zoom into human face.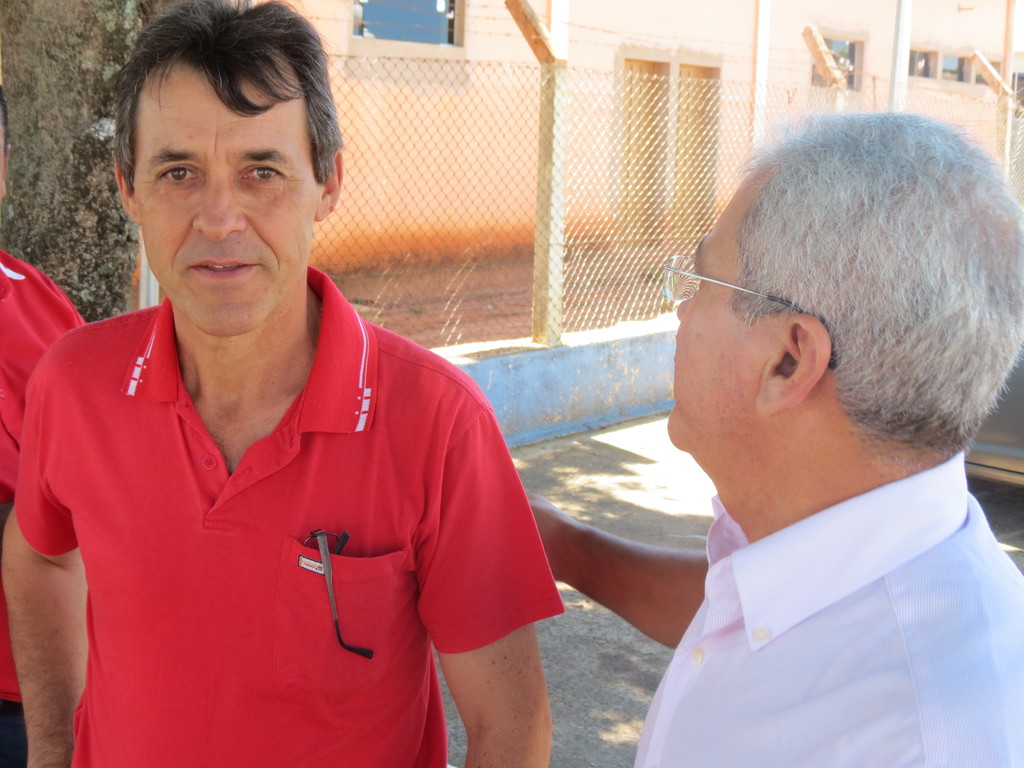
Zoom target: (667,183,762,445).
